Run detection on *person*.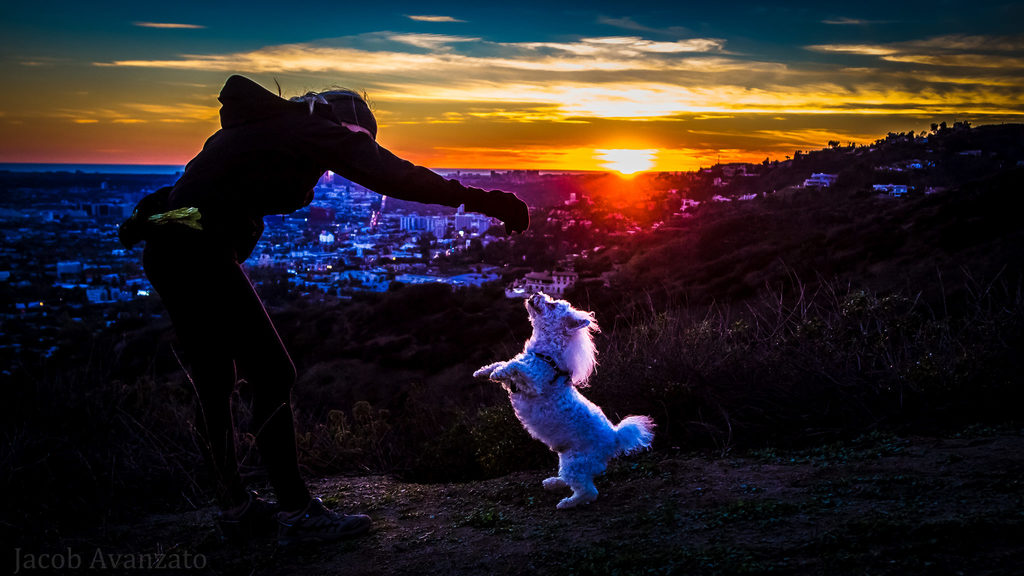
Result: (left=125, top=77, right=503, bottom=520).
